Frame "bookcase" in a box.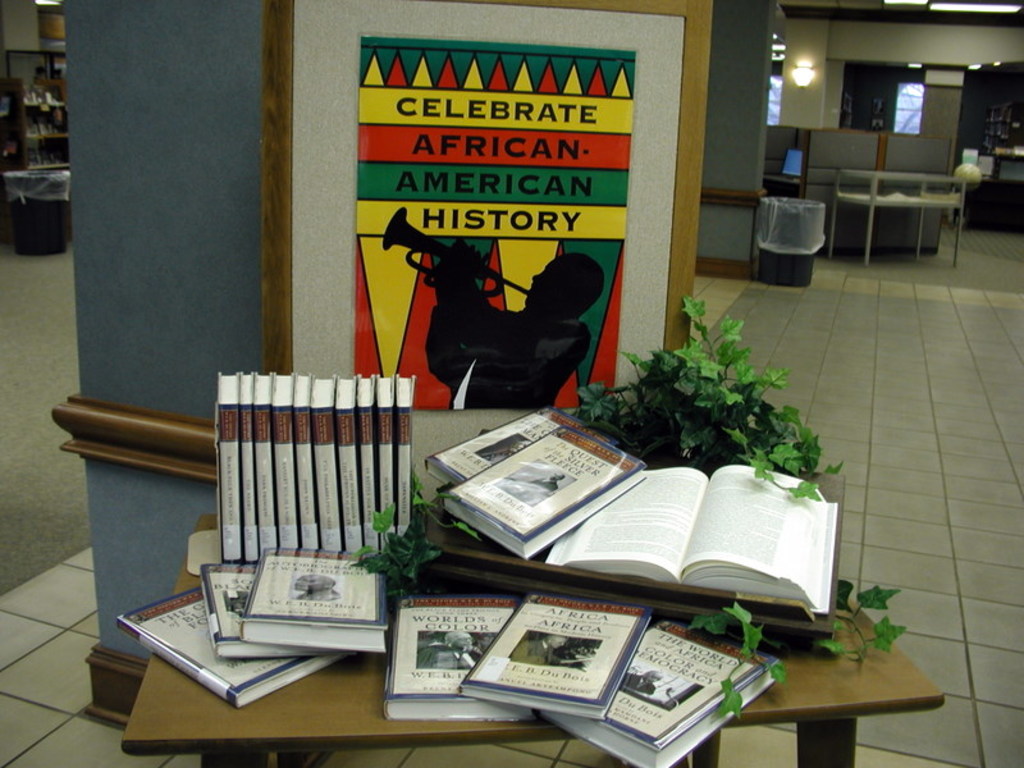
[left=986, top=99, right=1019, bottom=151].
